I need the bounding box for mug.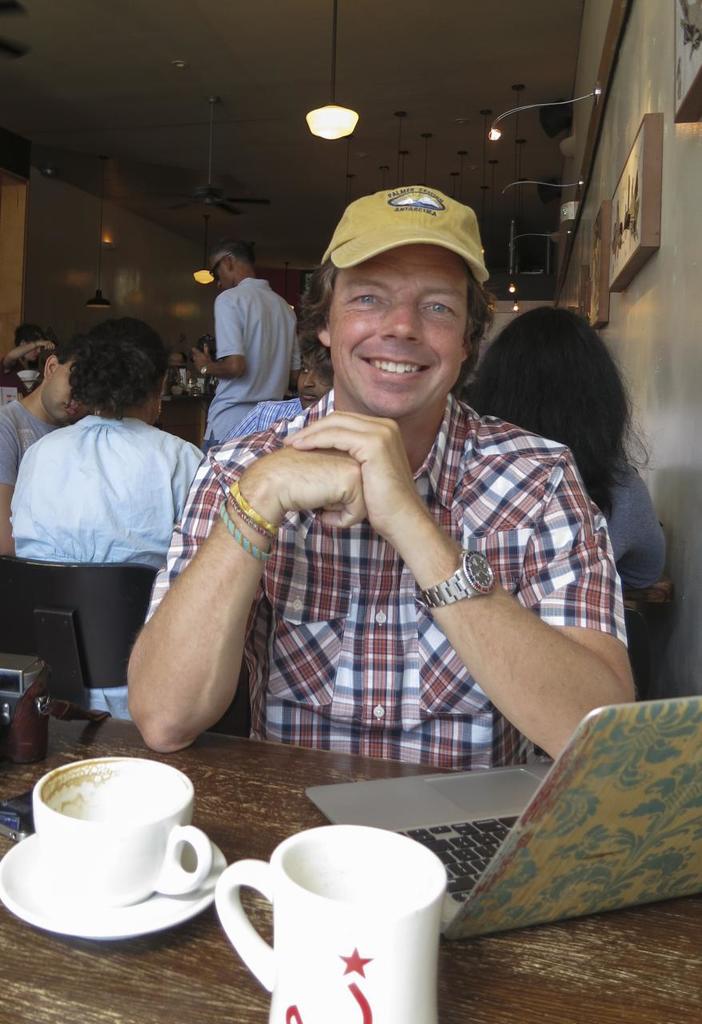
Here it is: <bbox>209, 825, 447, 1023</bbox>.
